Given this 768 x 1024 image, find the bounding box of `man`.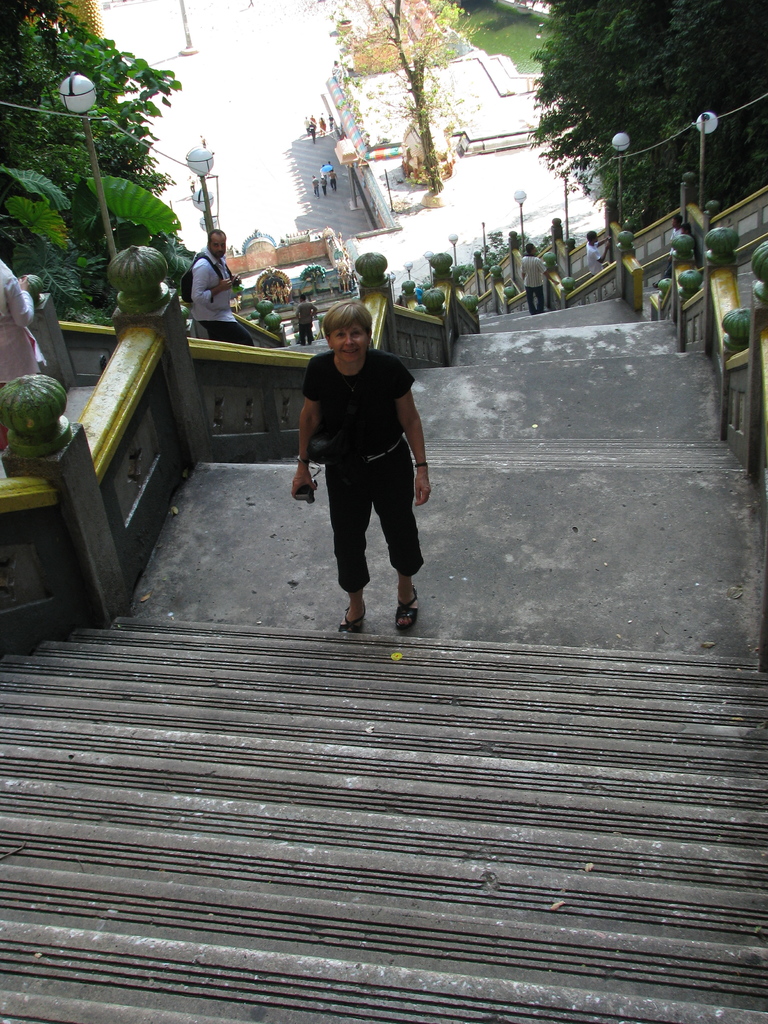
locate(587, 227, 613, 276).
